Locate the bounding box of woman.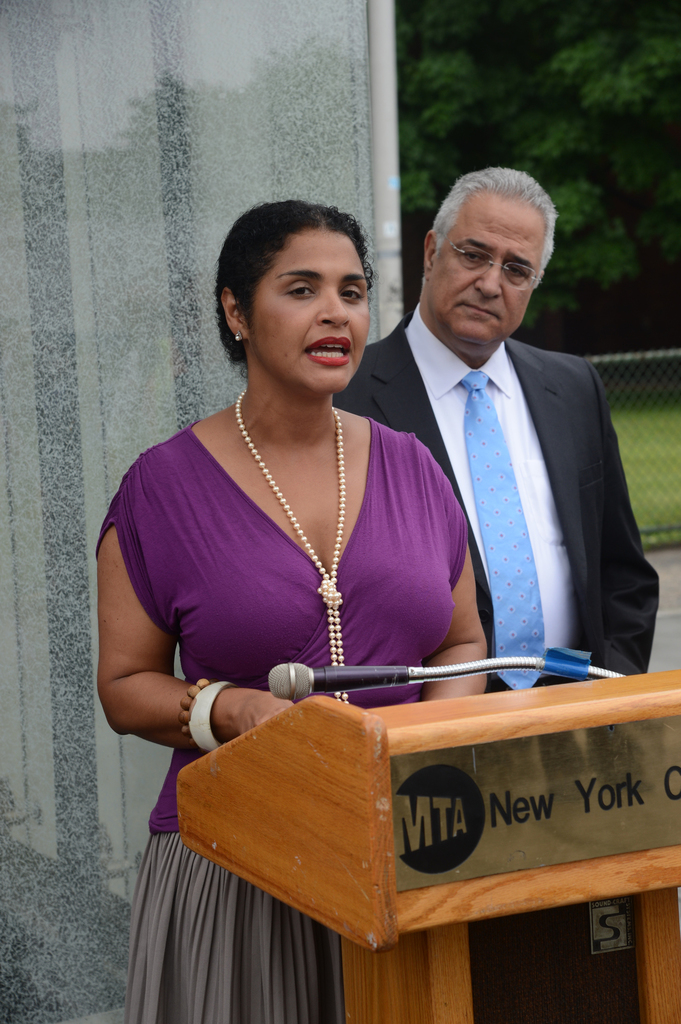
Bounding box: 84 193 478 1023.
